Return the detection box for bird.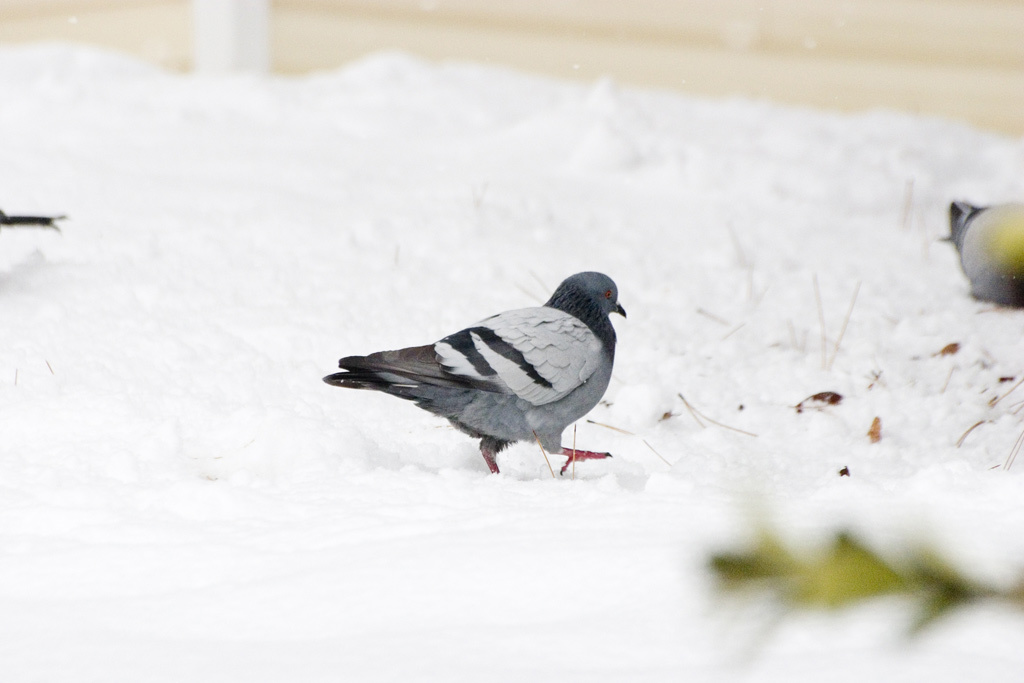
bbox(317, 265, 620, 472).
